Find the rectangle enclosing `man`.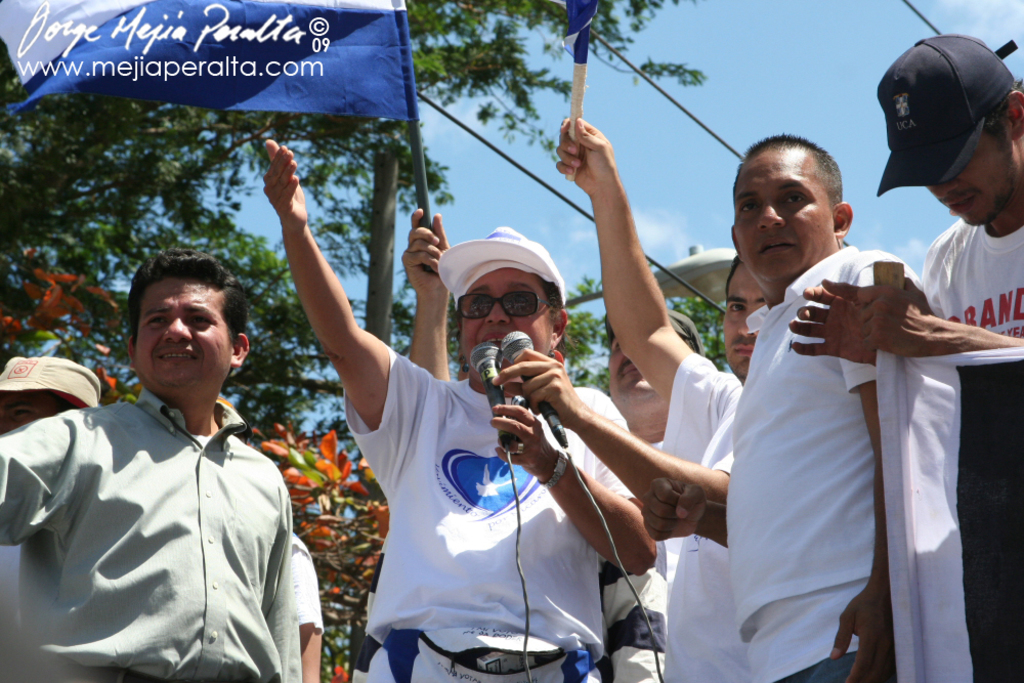
(19, 244, 310, 672).
